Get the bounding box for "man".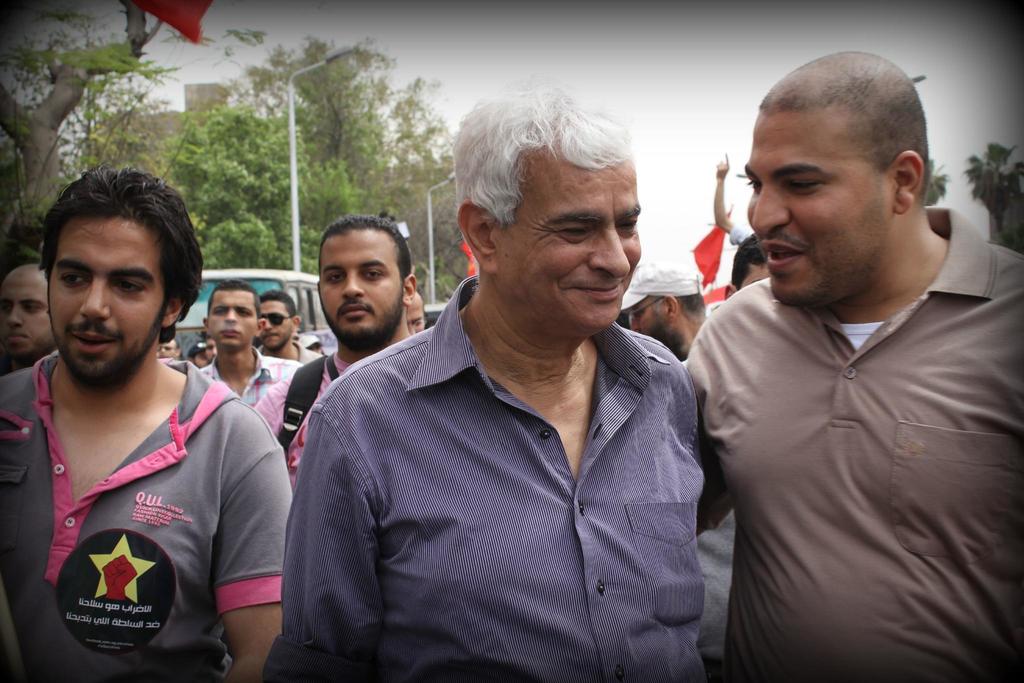
[6,160,291,682].
